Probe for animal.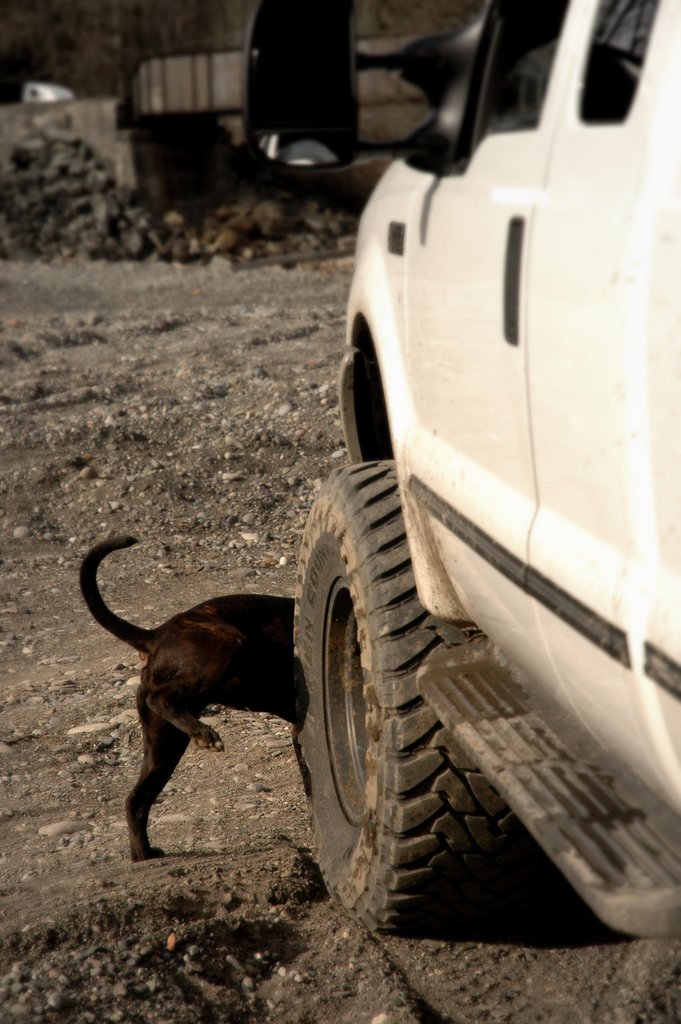
Probe result: 76,531,312,861.
